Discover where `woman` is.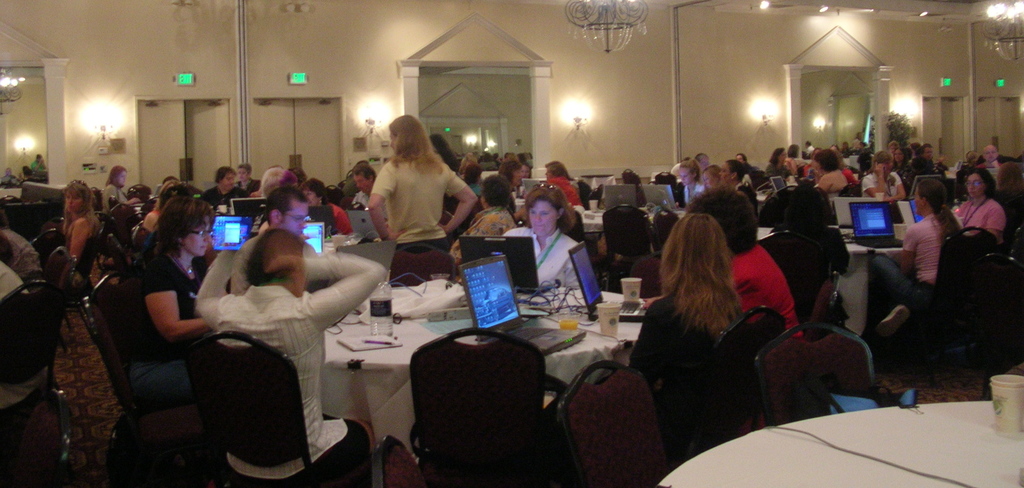
Discovered at [left=195, top=229, right=387, bottom=487].
